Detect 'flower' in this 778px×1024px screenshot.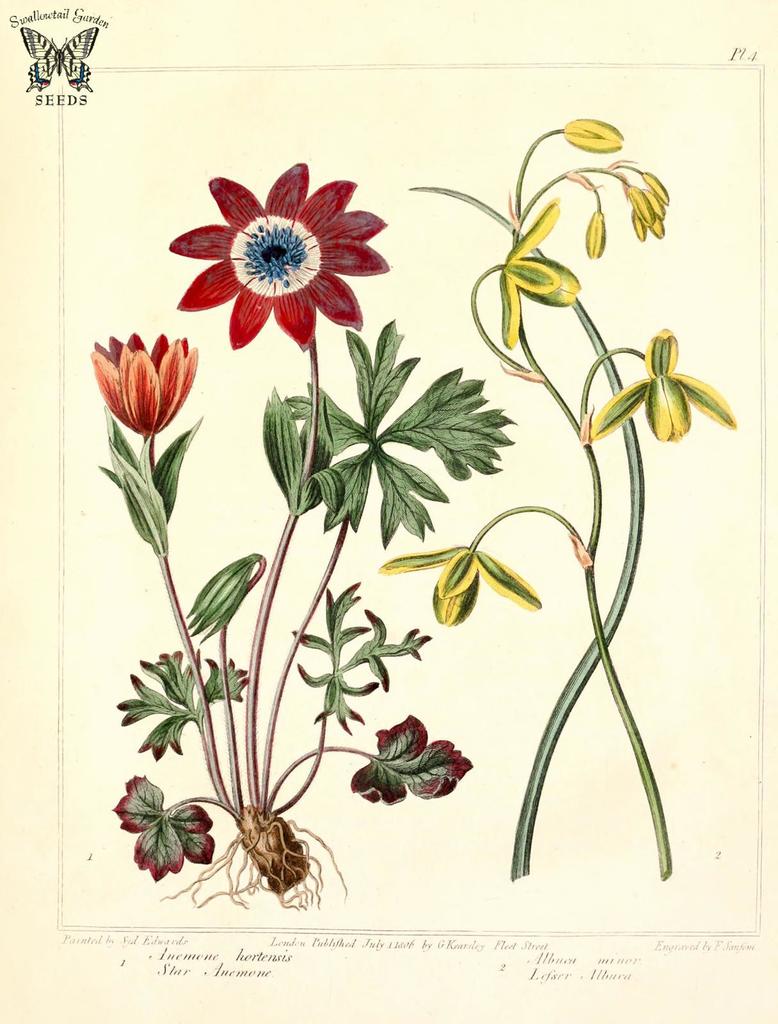
Detection: pyautogui.locateOnScreen(496, 204, 582, 345).
